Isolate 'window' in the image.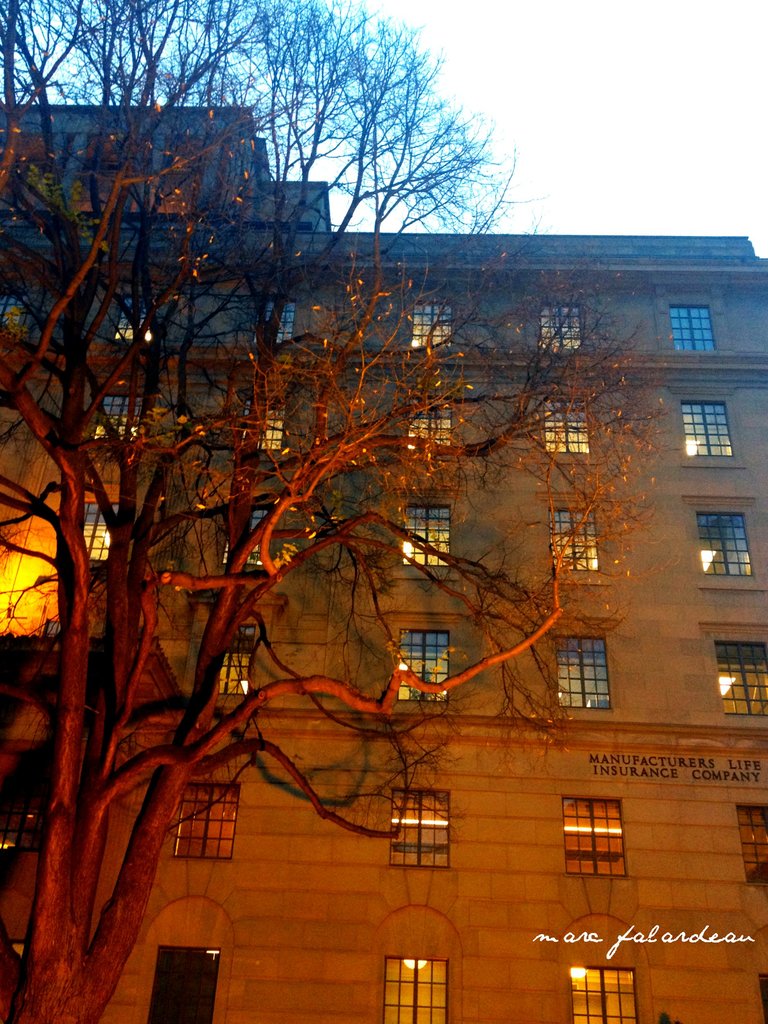
Isolated region: {"x1": 550, "y1": 402, "x2": 587, "y2": 452}.
